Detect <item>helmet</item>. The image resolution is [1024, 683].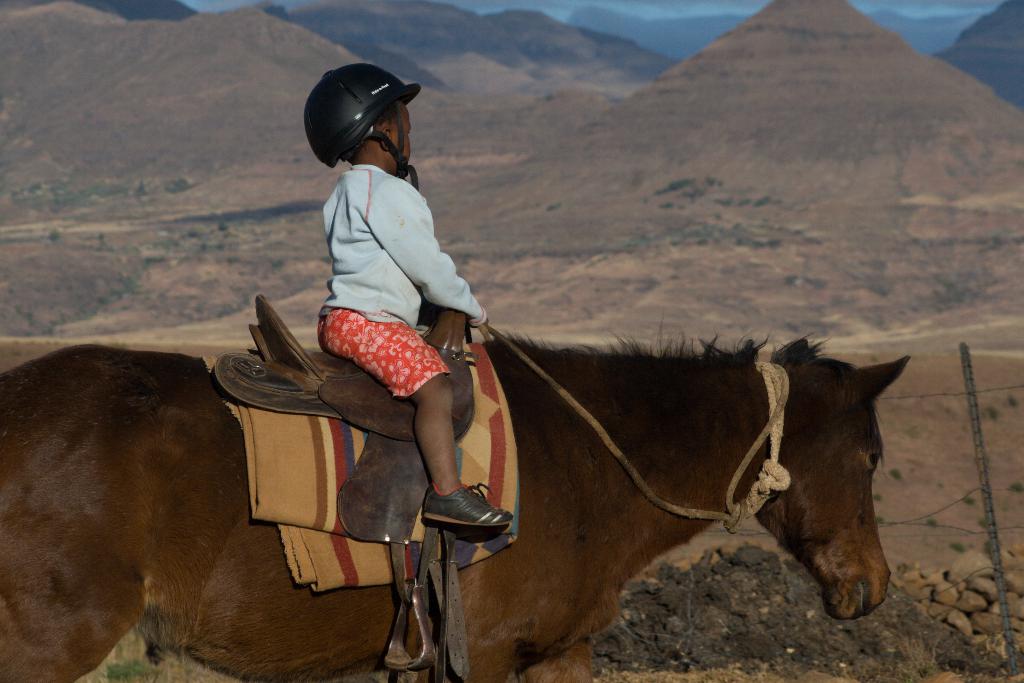
{"x1": 293, "y1": 58, "x2": 425, "y2": 177}.
